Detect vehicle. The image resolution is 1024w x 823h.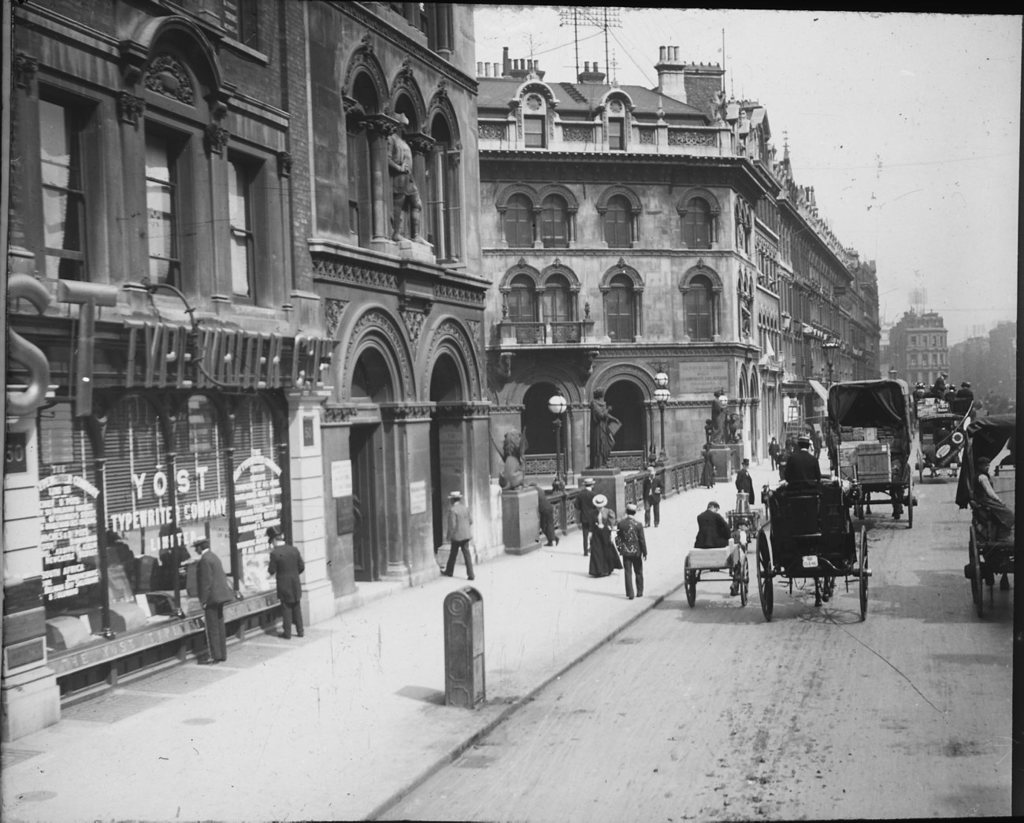
(918,397,961,465).
